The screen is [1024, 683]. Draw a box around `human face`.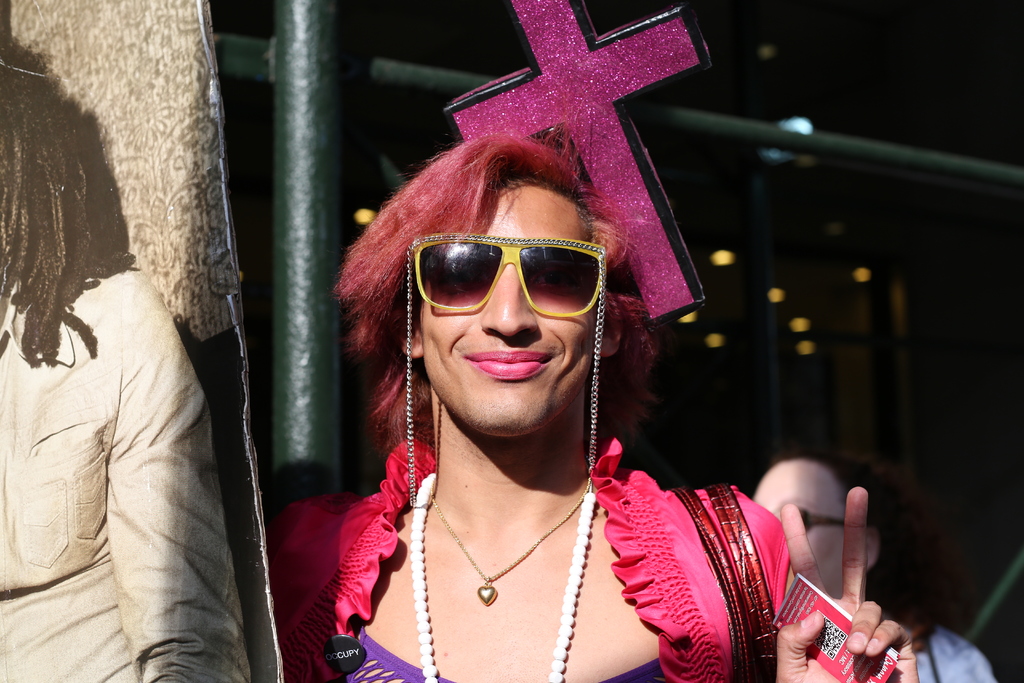
419,178,604,436.
